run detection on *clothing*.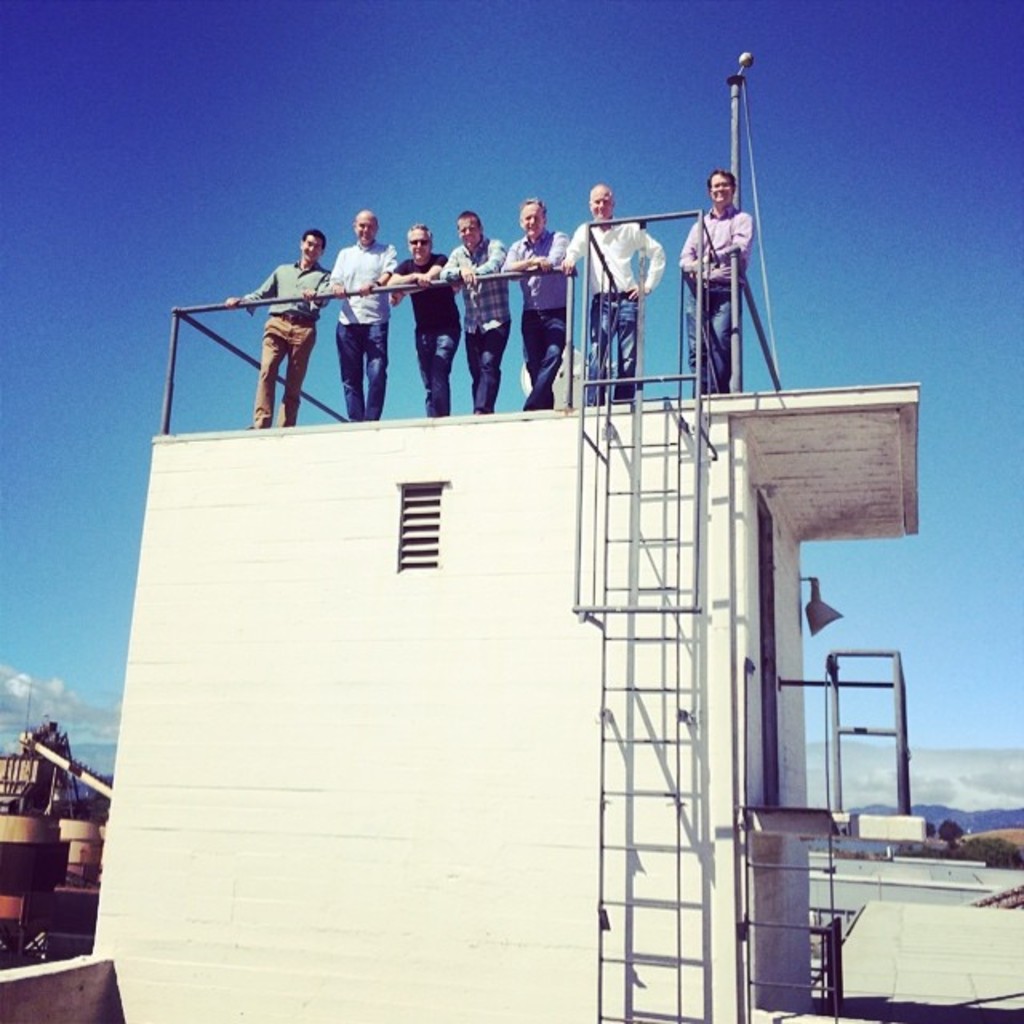
Result: bbox(330, 238, 402, 418).
